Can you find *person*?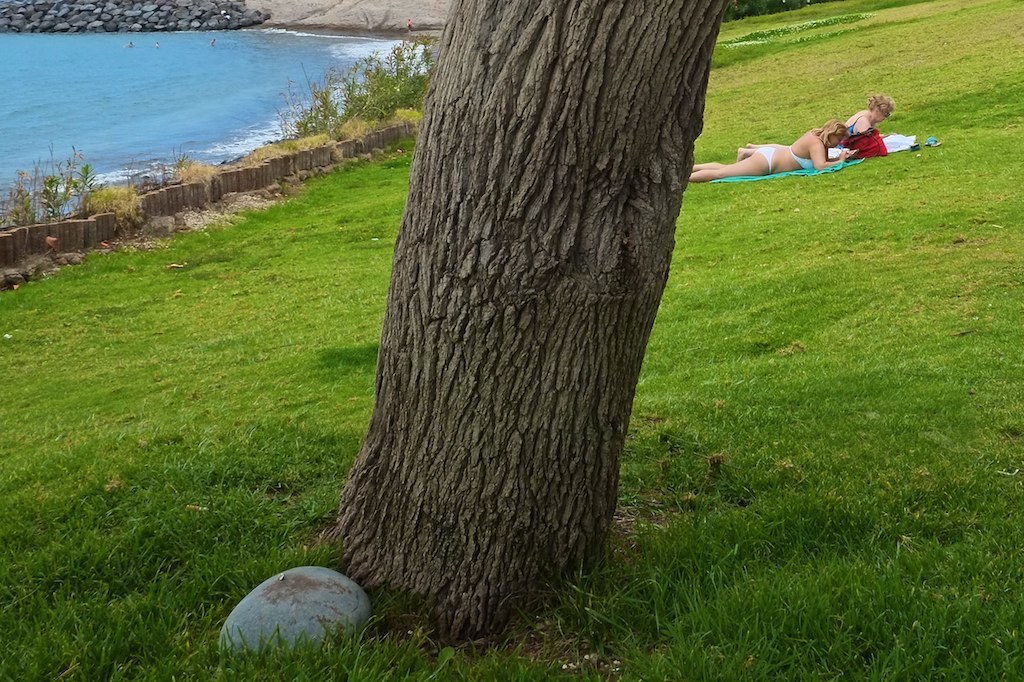
Yes, bounding box: bbox=(686, 116, 846, 179).
